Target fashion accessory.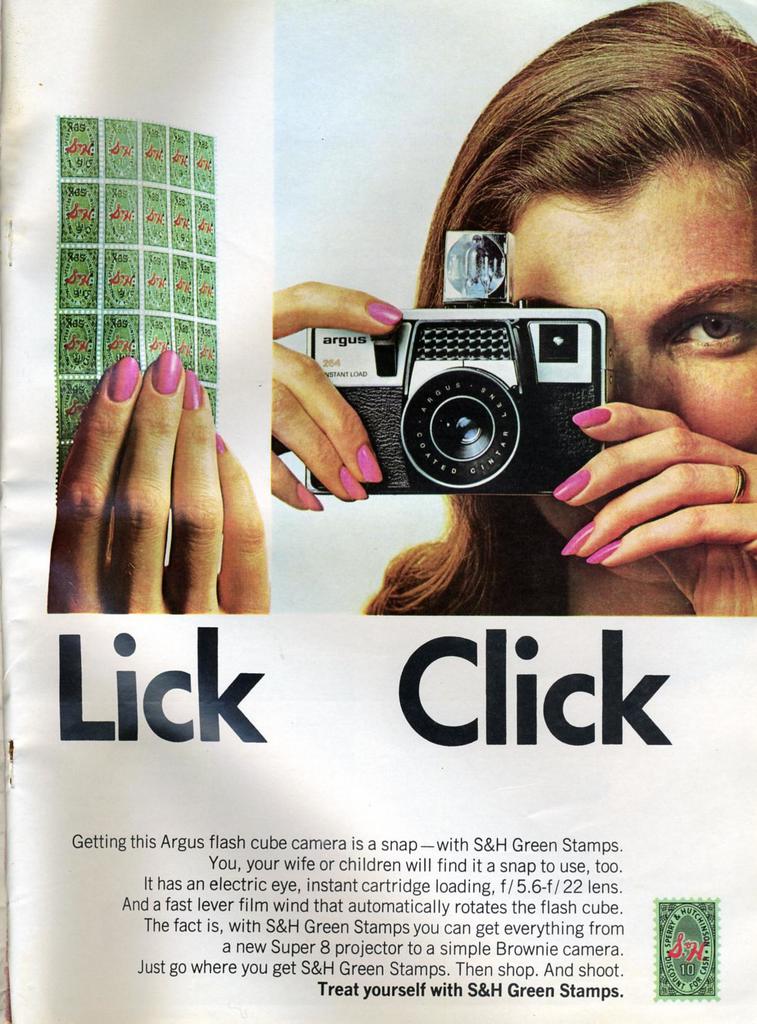
Target region: bbox=(299, 481, 326, 509).
